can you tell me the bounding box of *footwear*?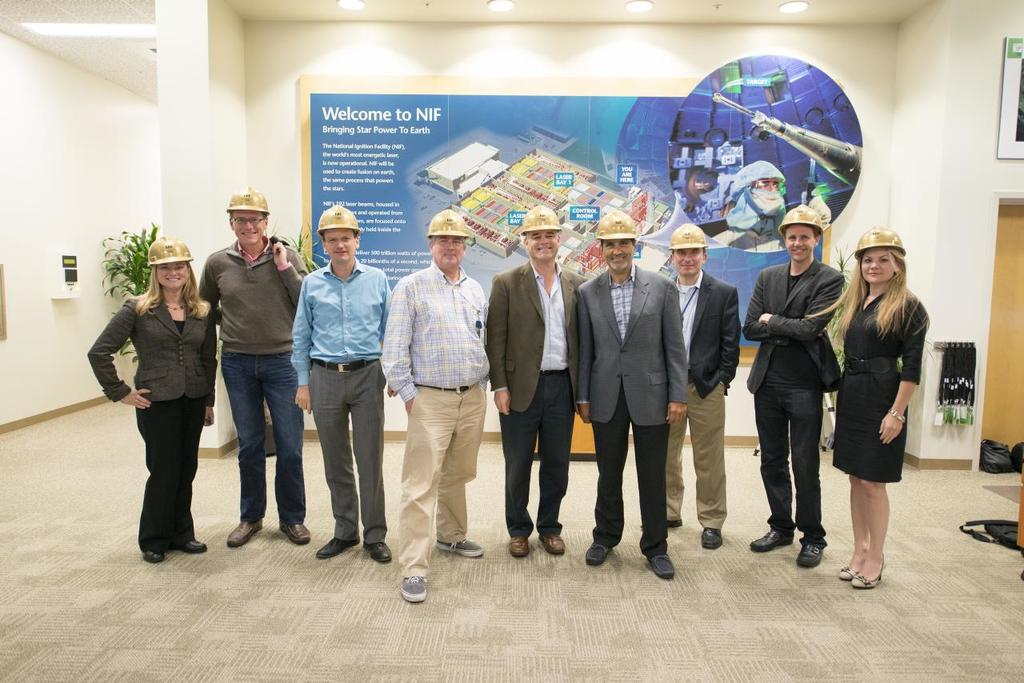
799, 533, 818, 573.
